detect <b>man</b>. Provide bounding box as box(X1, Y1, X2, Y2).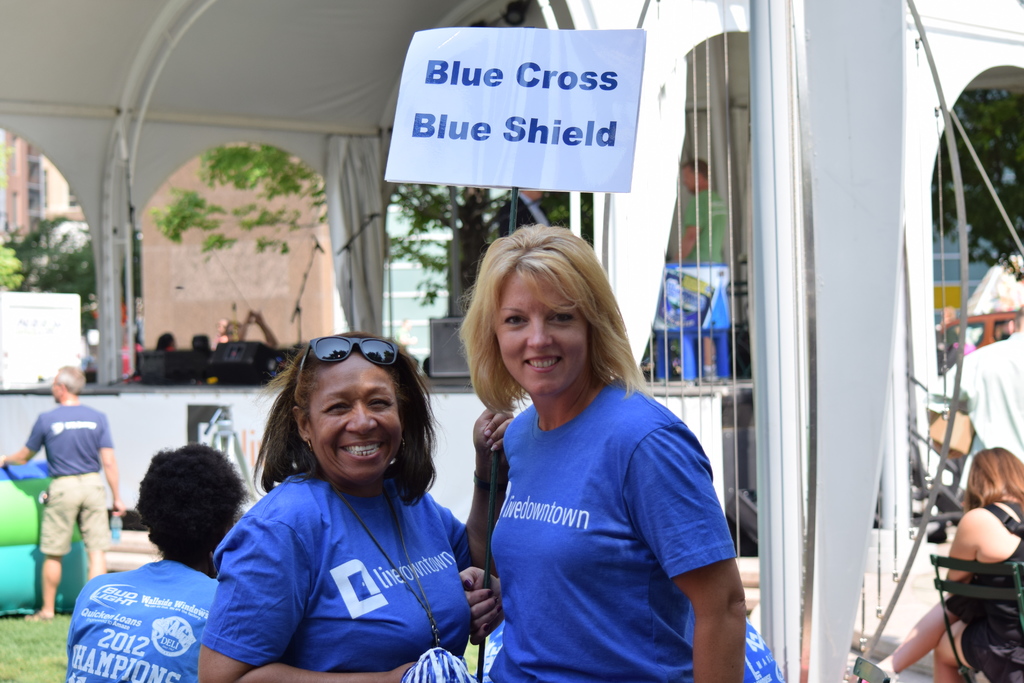
box(19, 370, 118, 611).
